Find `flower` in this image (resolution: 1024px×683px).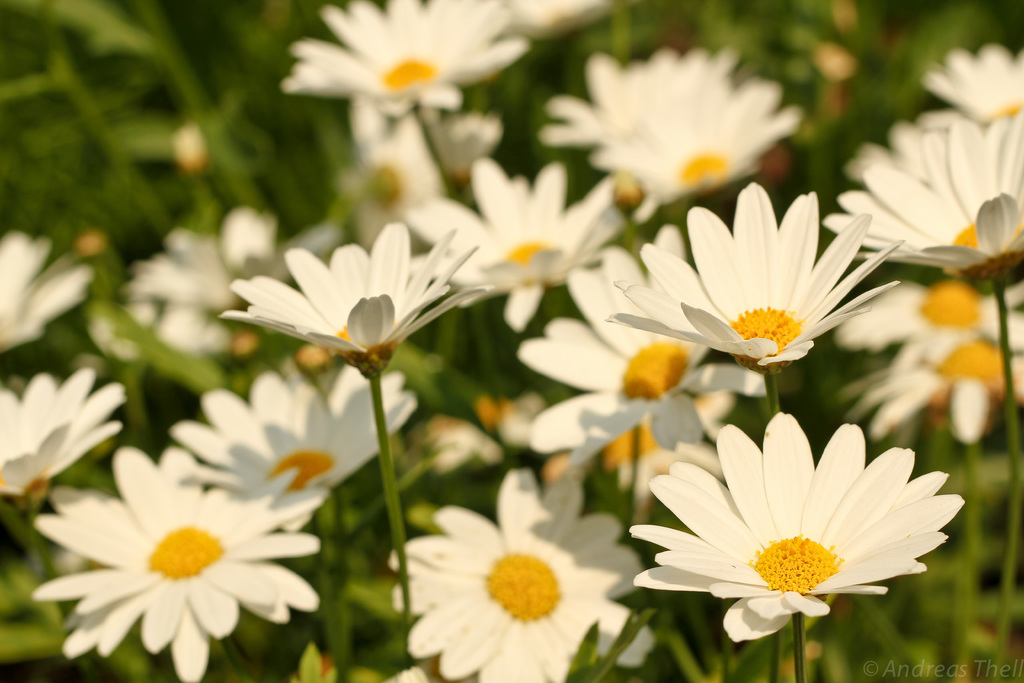
crop(920, 42, 1023, 129).
